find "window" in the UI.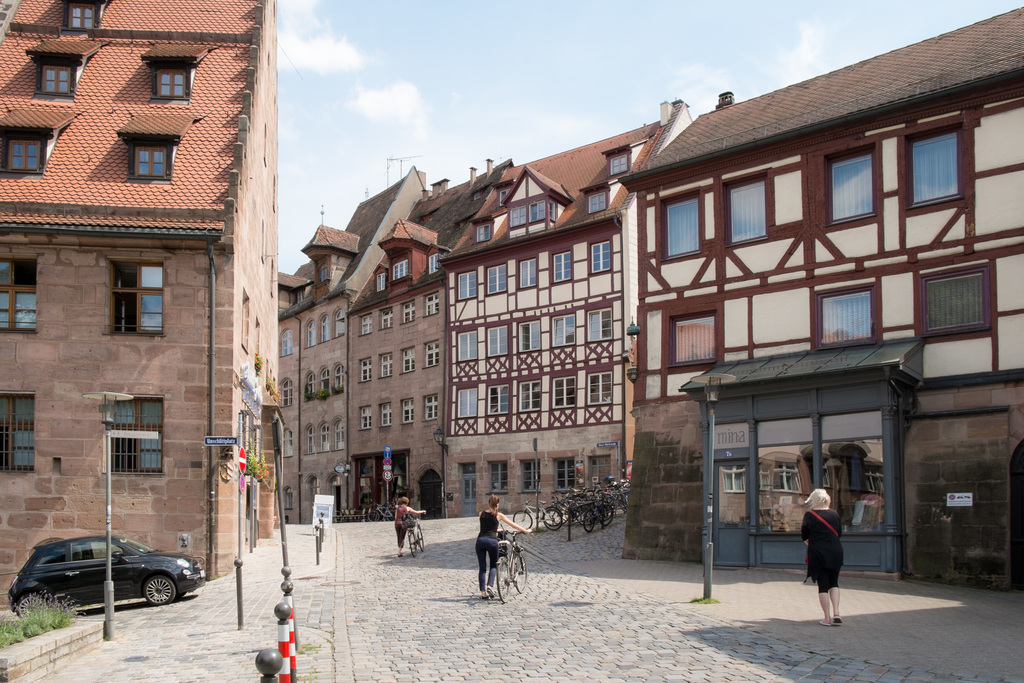
UI element at bbox=[322, 310, 331, 344].
